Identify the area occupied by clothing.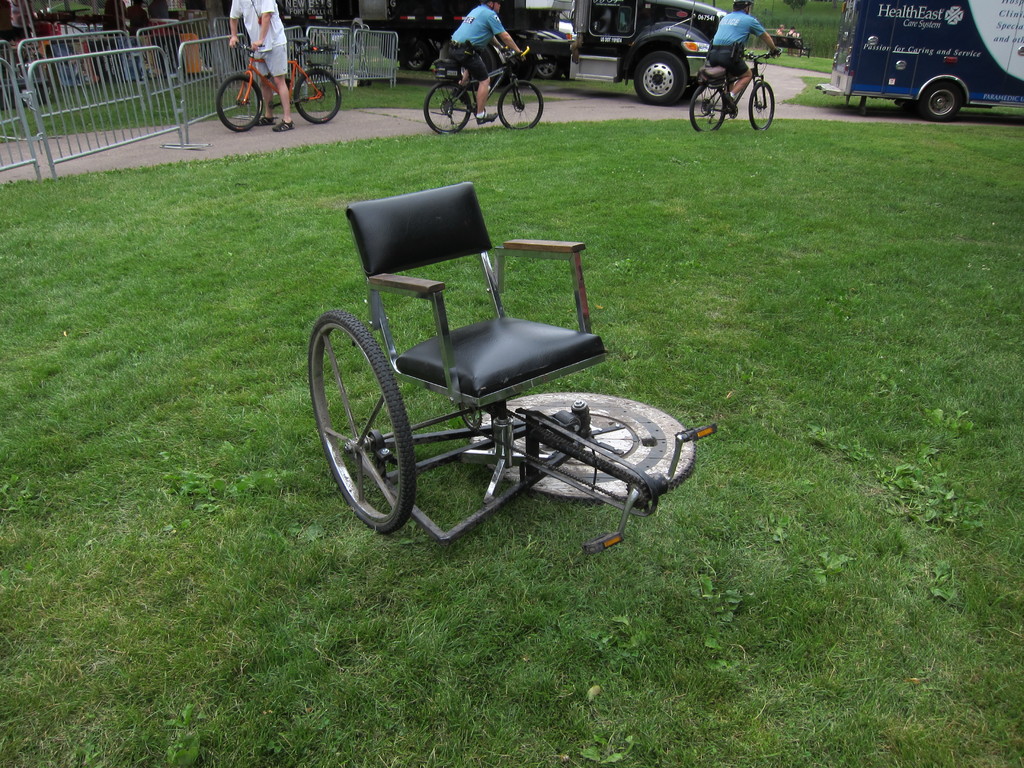
Area: <box>147,1,170,19</box>.
